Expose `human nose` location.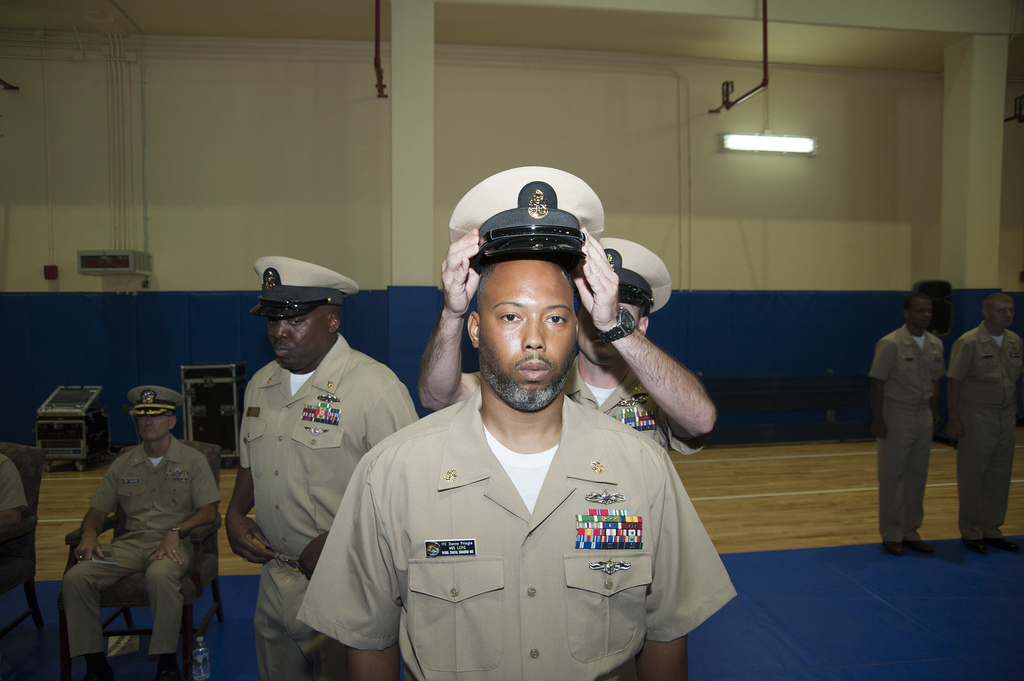
Exposed at {"x1": 147, "y1": 417, "x2": 154, "y2": 426}.
